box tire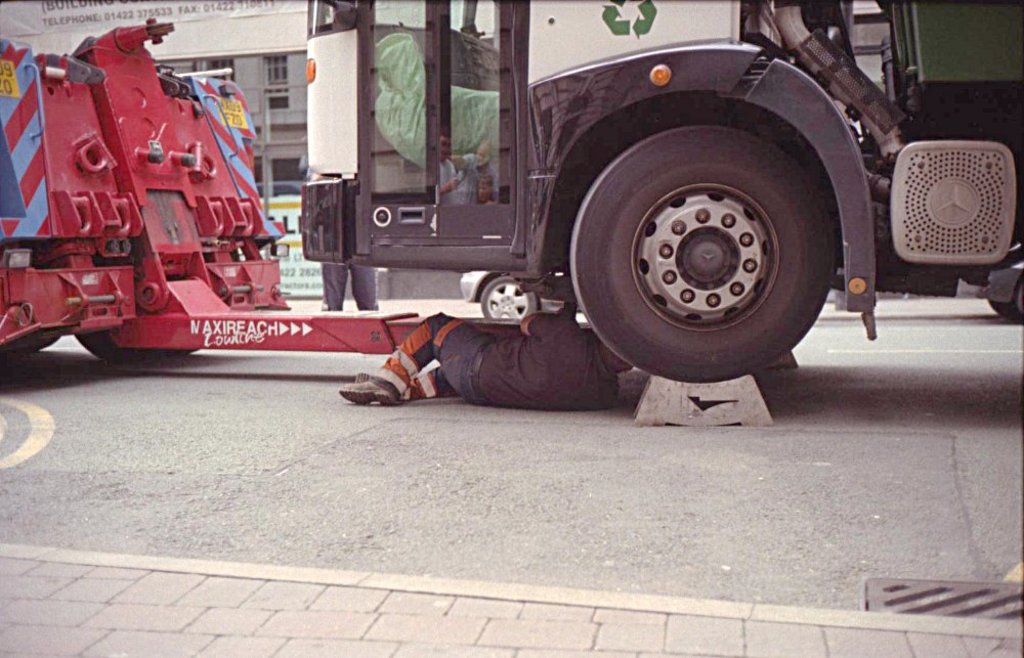
bbox=[78, 333, 197, 361]
